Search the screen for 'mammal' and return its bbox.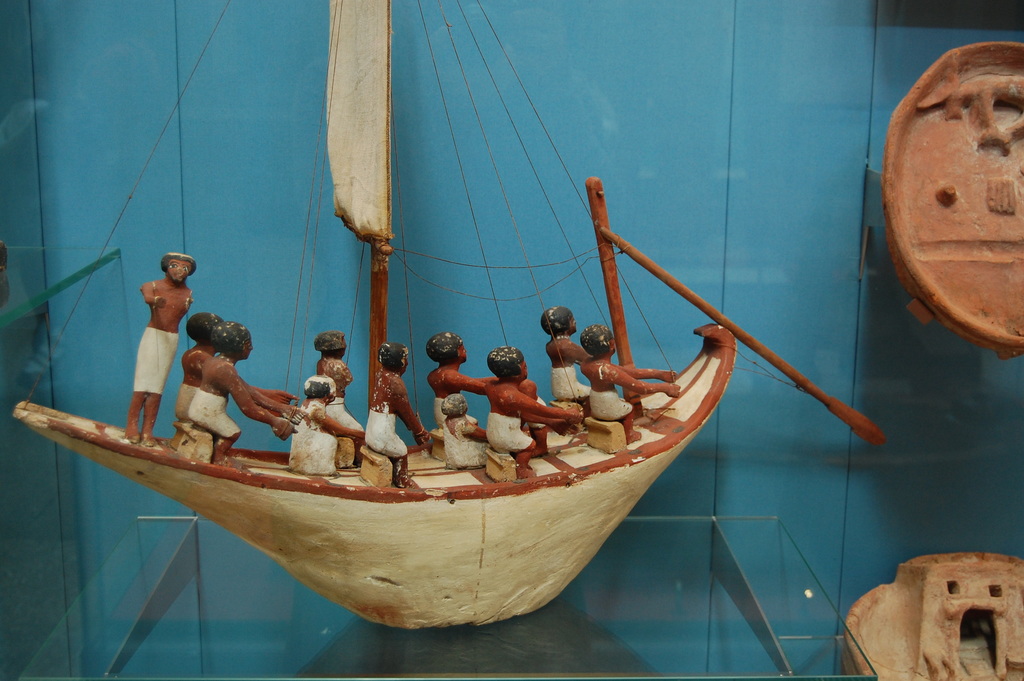
Found: x1=522, y1=380, x2=552, y2=456.
